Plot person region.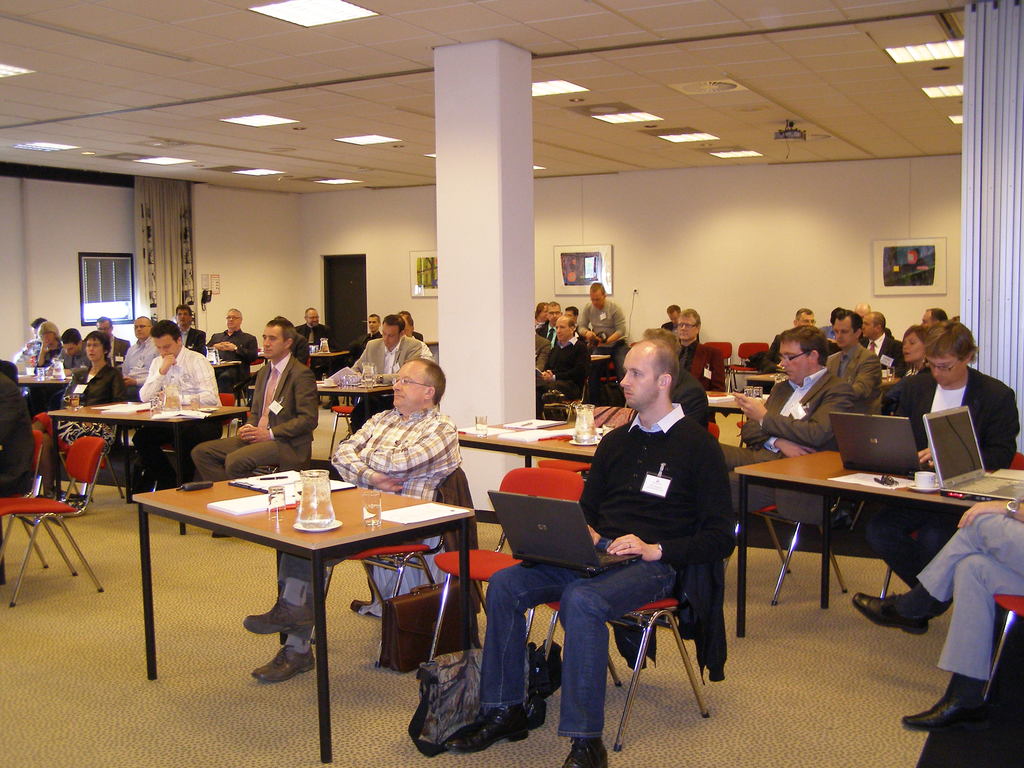
Plotted at 876/326/1014/486.
